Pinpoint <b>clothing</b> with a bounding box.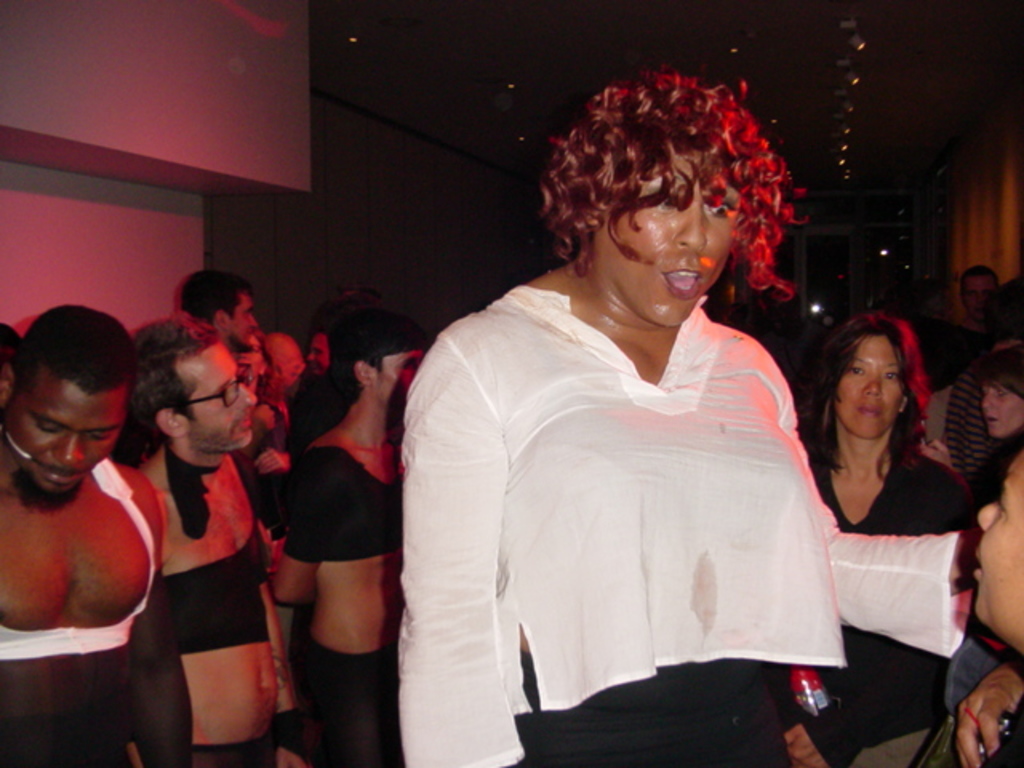
x1=798 y1=421 x2=978 y2=766.
